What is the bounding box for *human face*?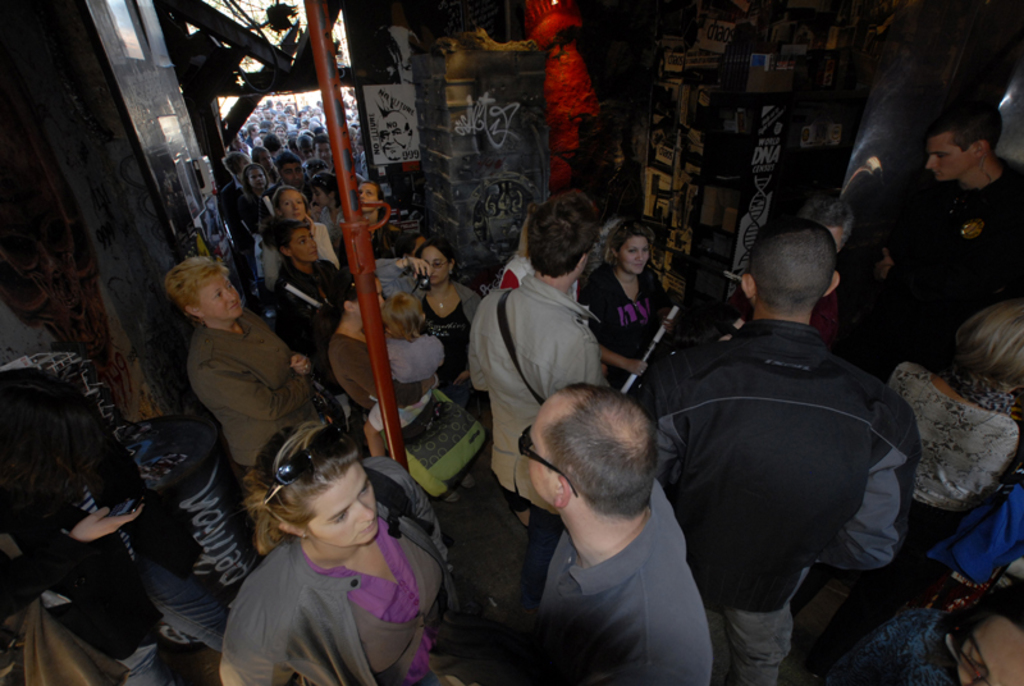
box=[312, 184, 330, 206].
